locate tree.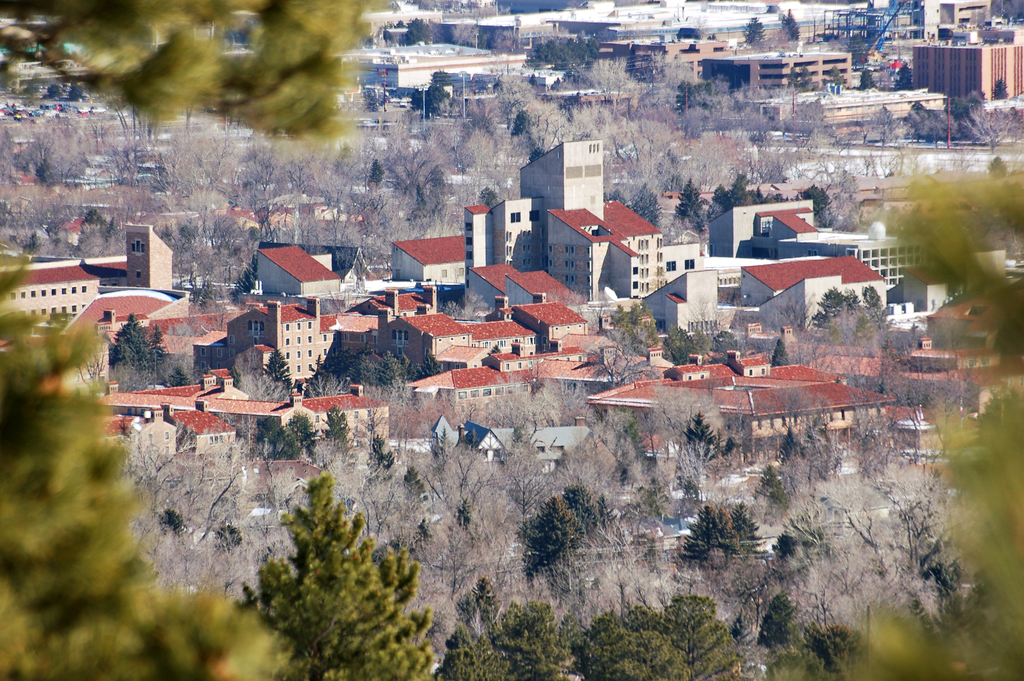
Bounding box: crop(466, 90, 506, 161).
